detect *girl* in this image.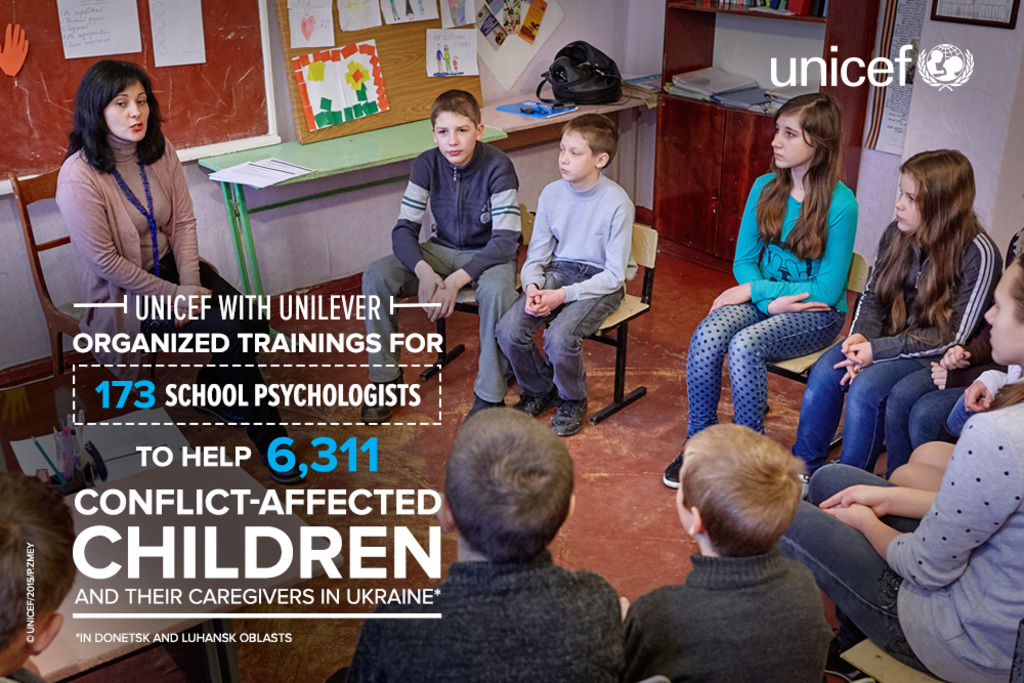
Detection: 662:96:859:477.
